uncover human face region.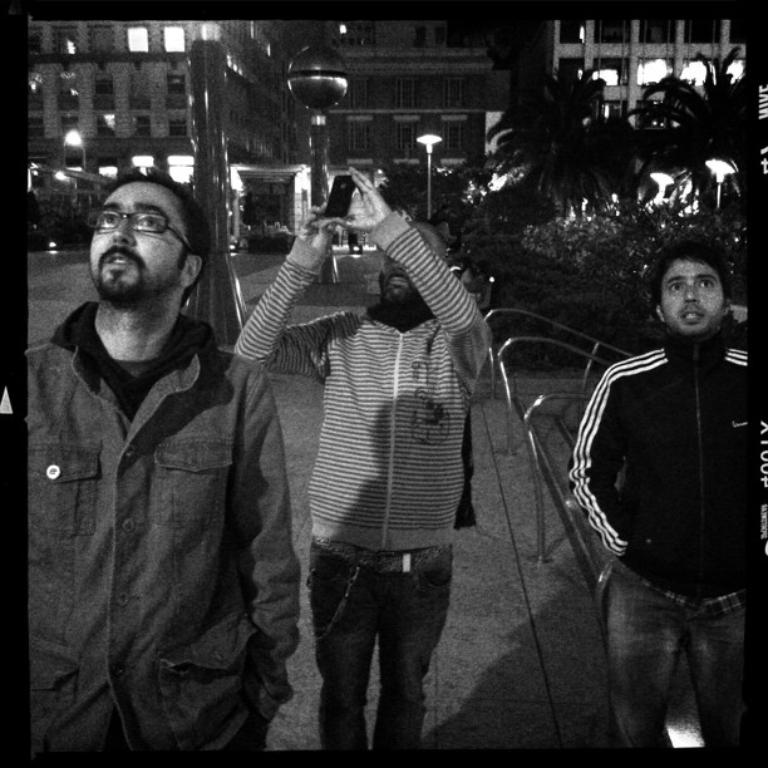
Uncovered: left=87, top=173, right=184, bottom=302.
